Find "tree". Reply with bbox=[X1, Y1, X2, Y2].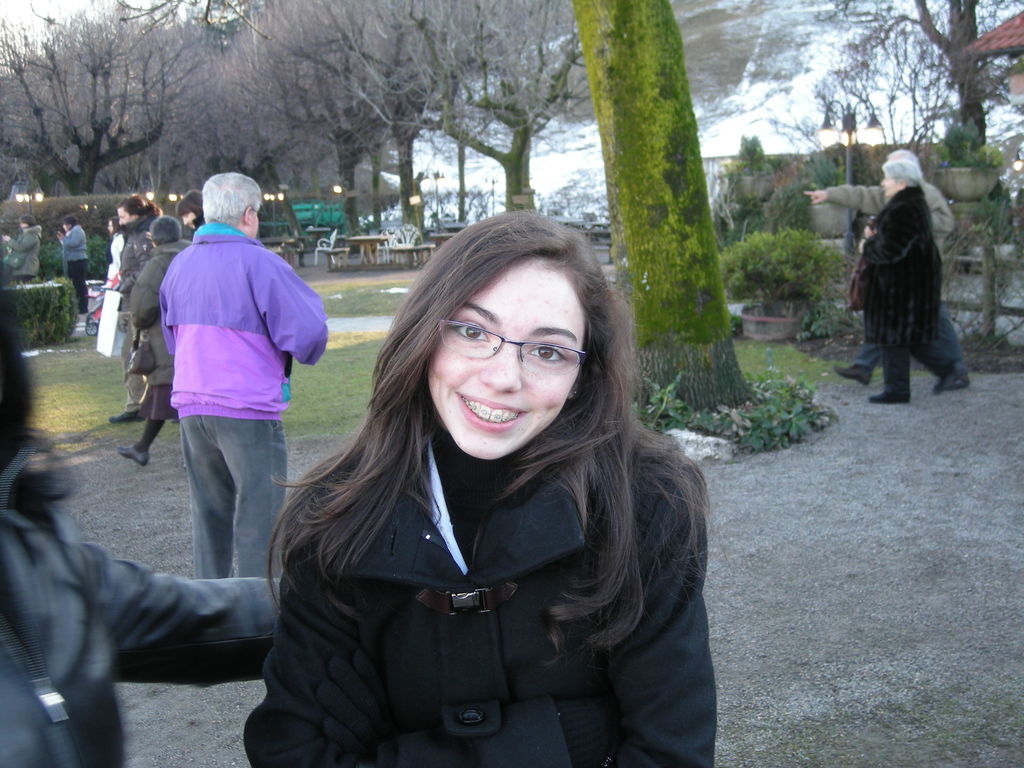
bbox=[715, 141, 771, 210].
